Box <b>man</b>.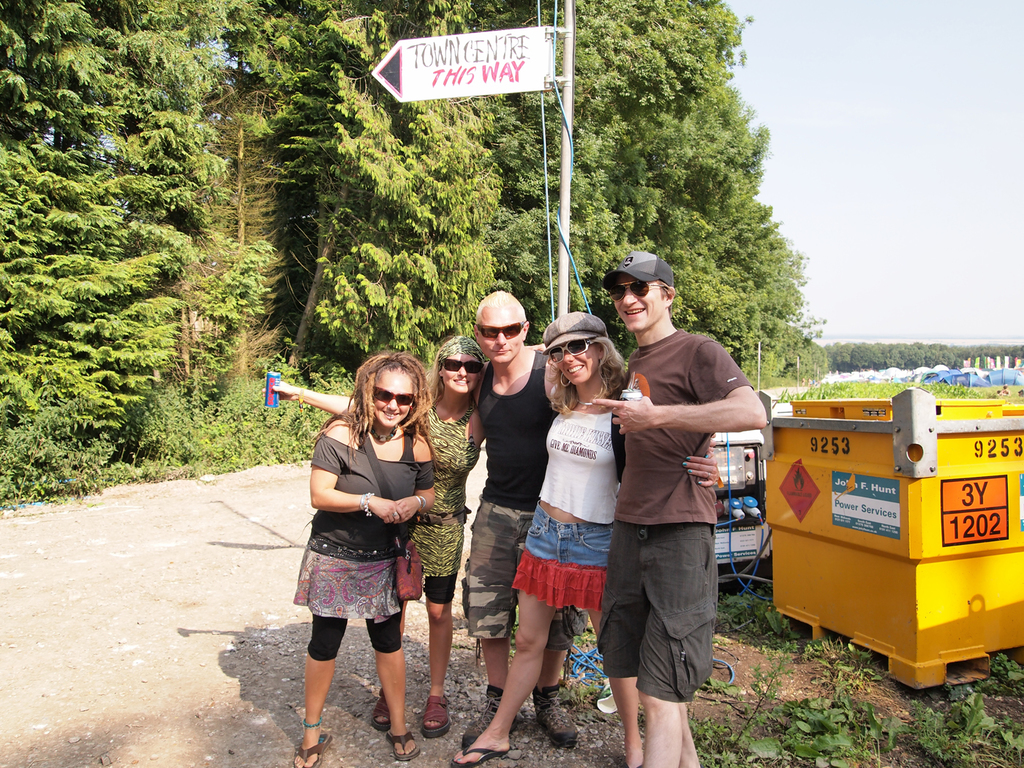
[587,253,753,755].
